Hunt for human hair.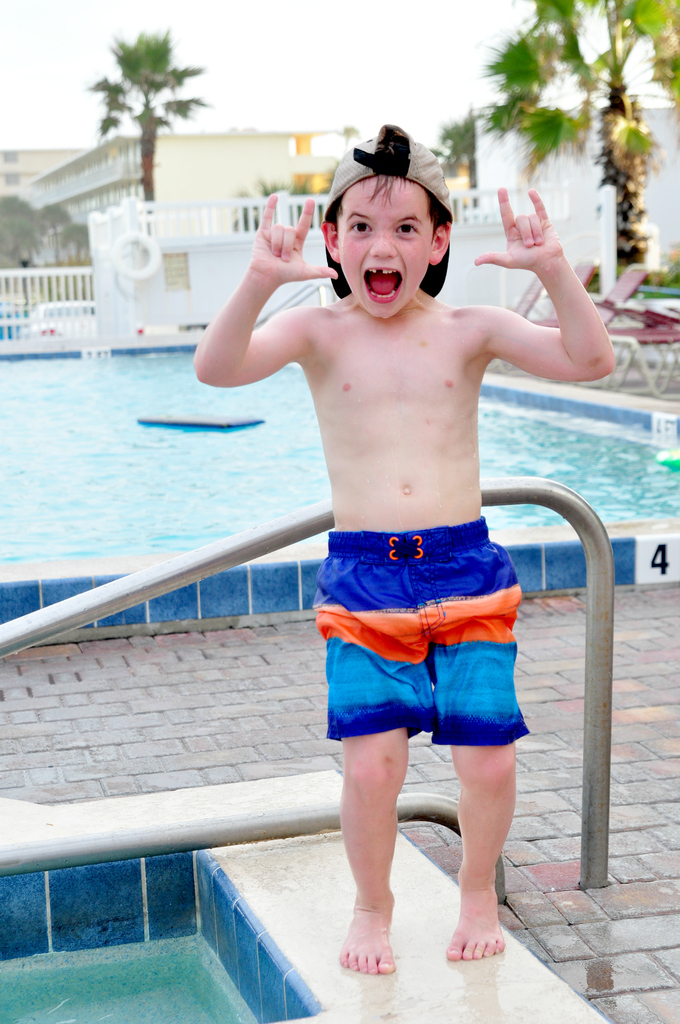
Hunted down at locate(325, 145, 448, 295).
